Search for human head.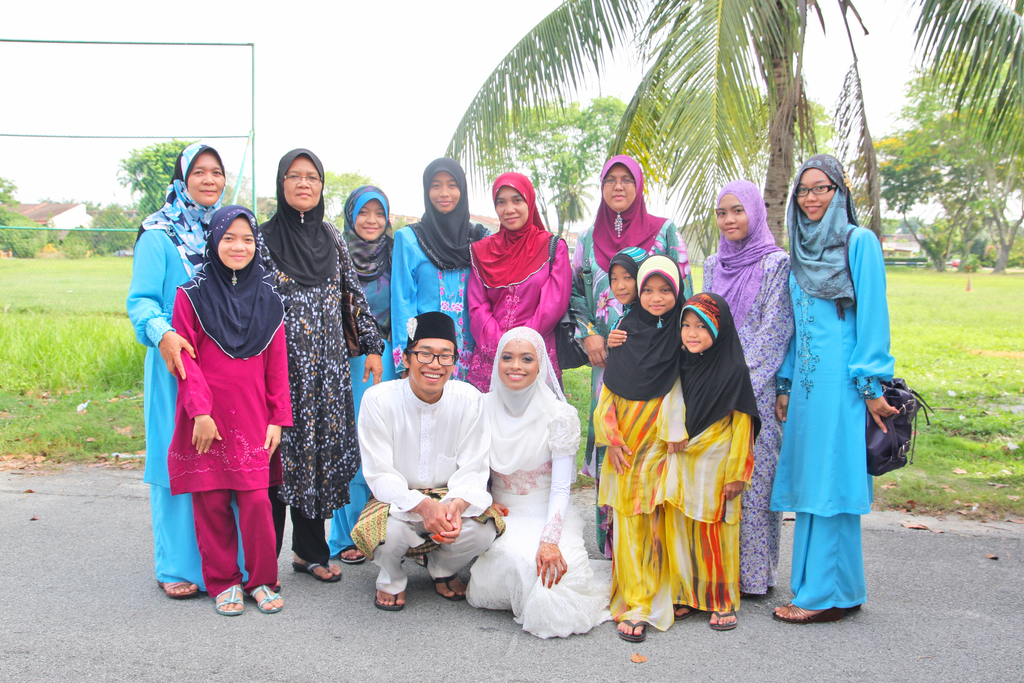
Found at 493 173 538 235.
